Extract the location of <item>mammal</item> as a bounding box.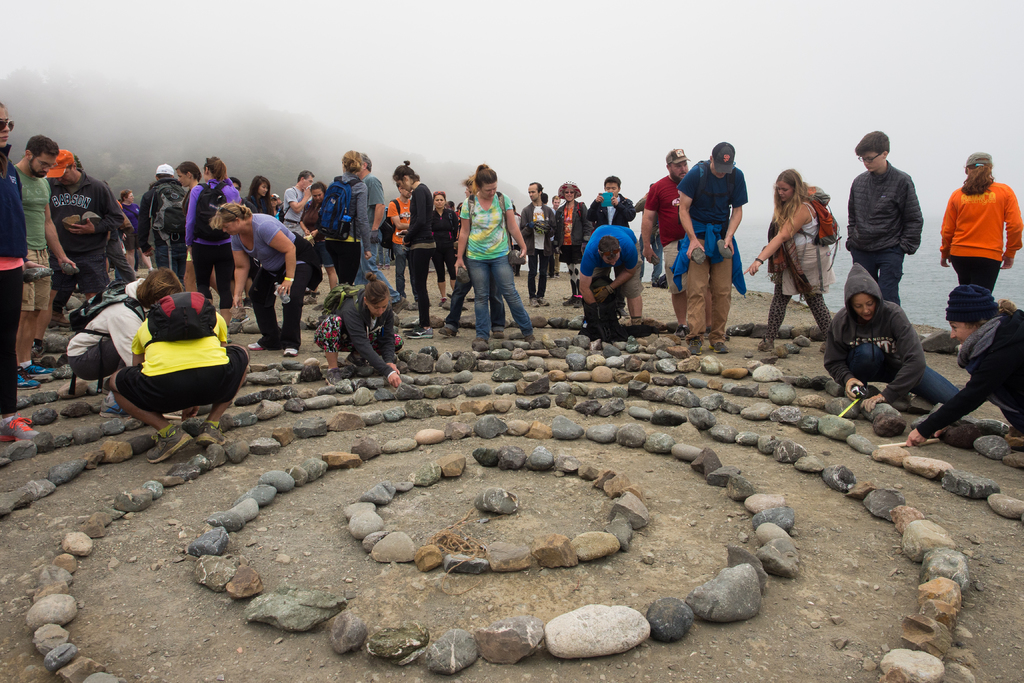
x1=586, y1=176, x2=638, y2=224.
